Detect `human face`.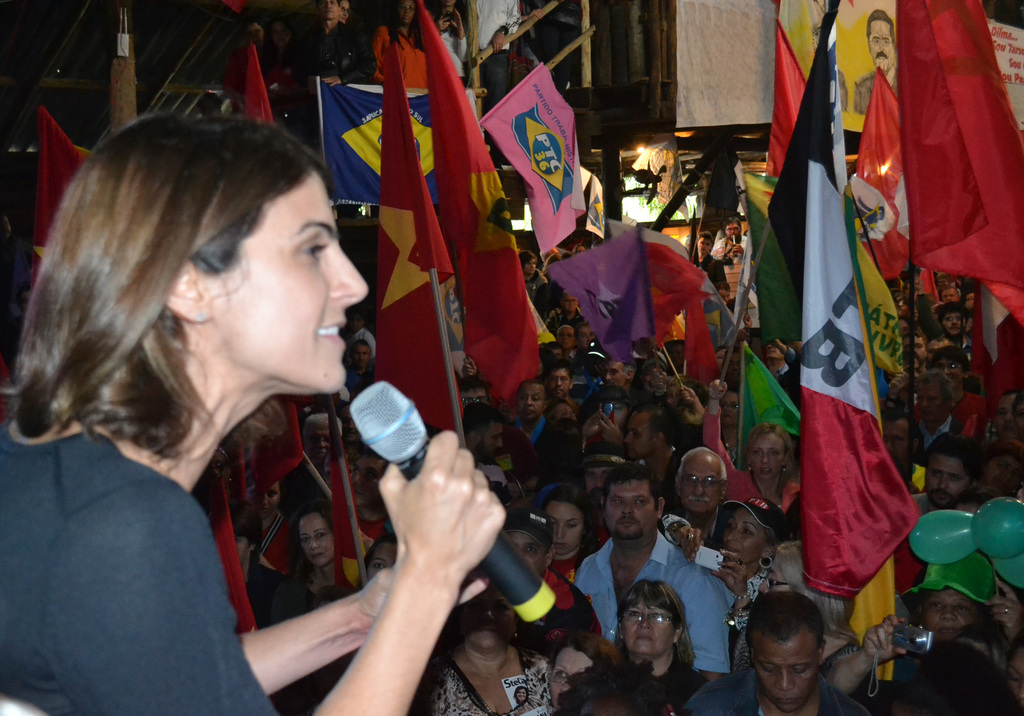
Detected at [x1=621, y1=597, x2=675, y2=653].
